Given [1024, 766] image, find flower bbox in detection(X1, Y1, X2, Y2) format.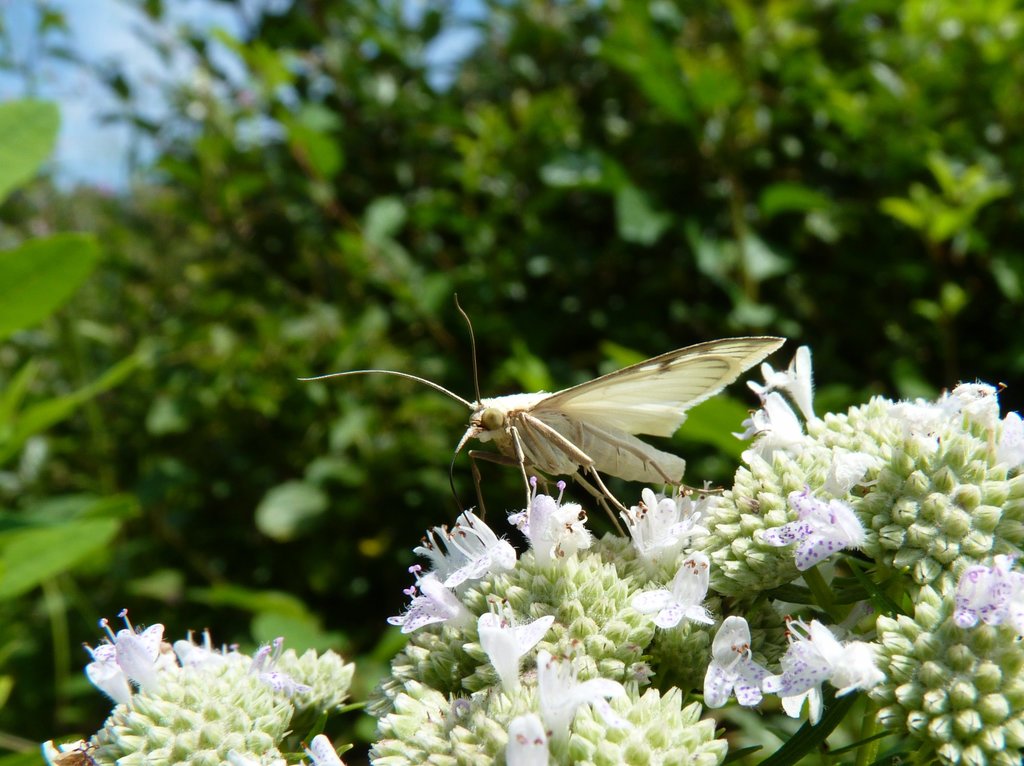
detection(619, 487, 705, 552).
